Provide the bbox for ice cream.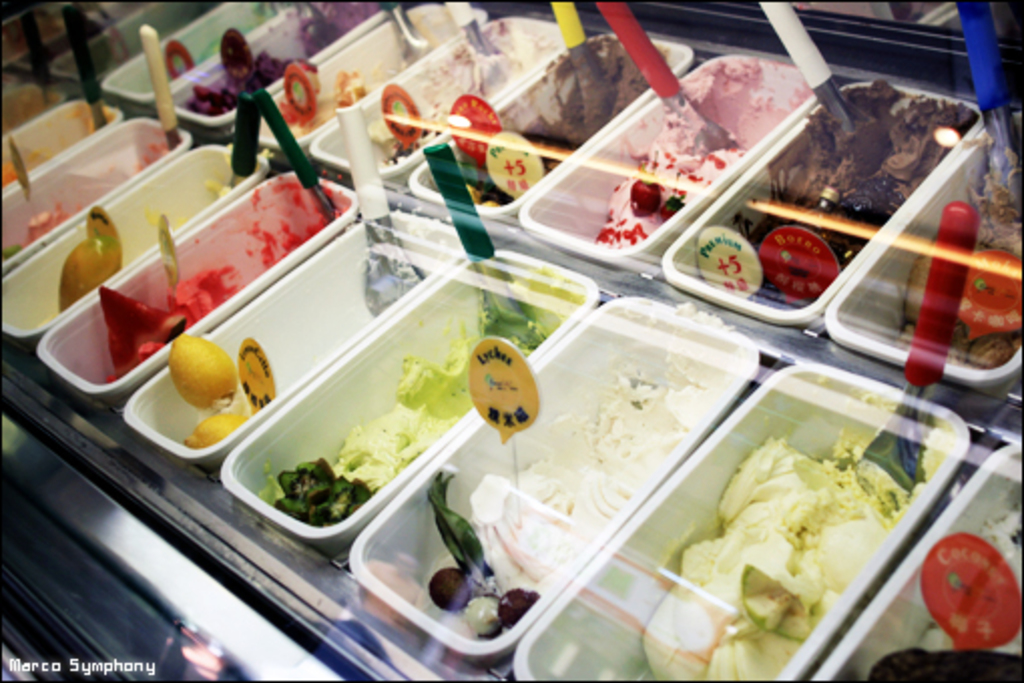
56/0/213/80.
